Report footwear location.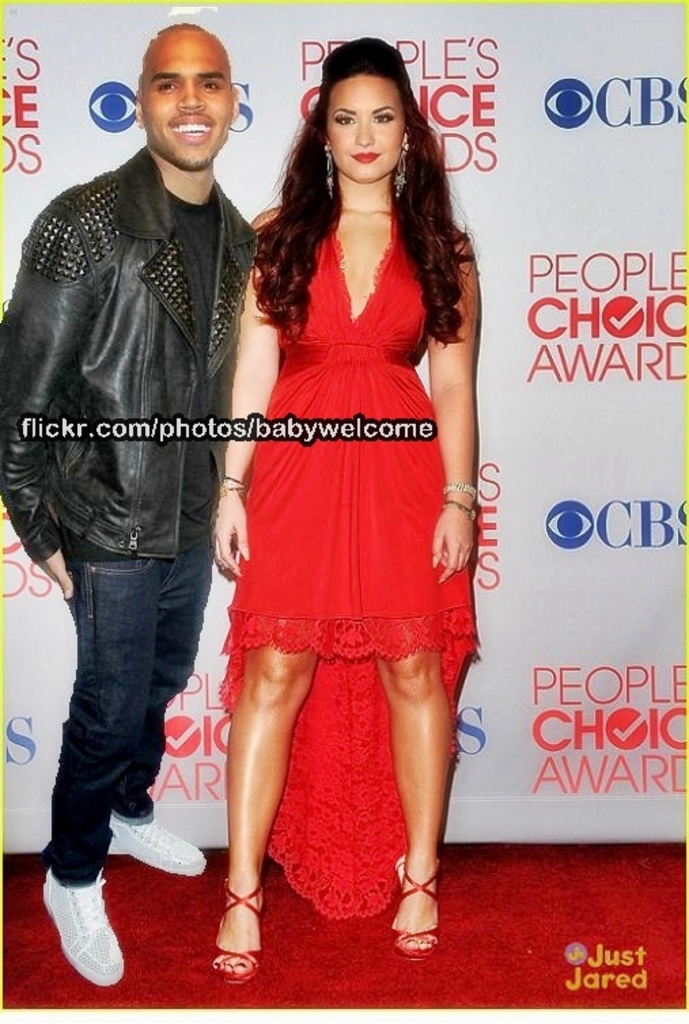
Report: BBox(34, 876, 117, 976).
